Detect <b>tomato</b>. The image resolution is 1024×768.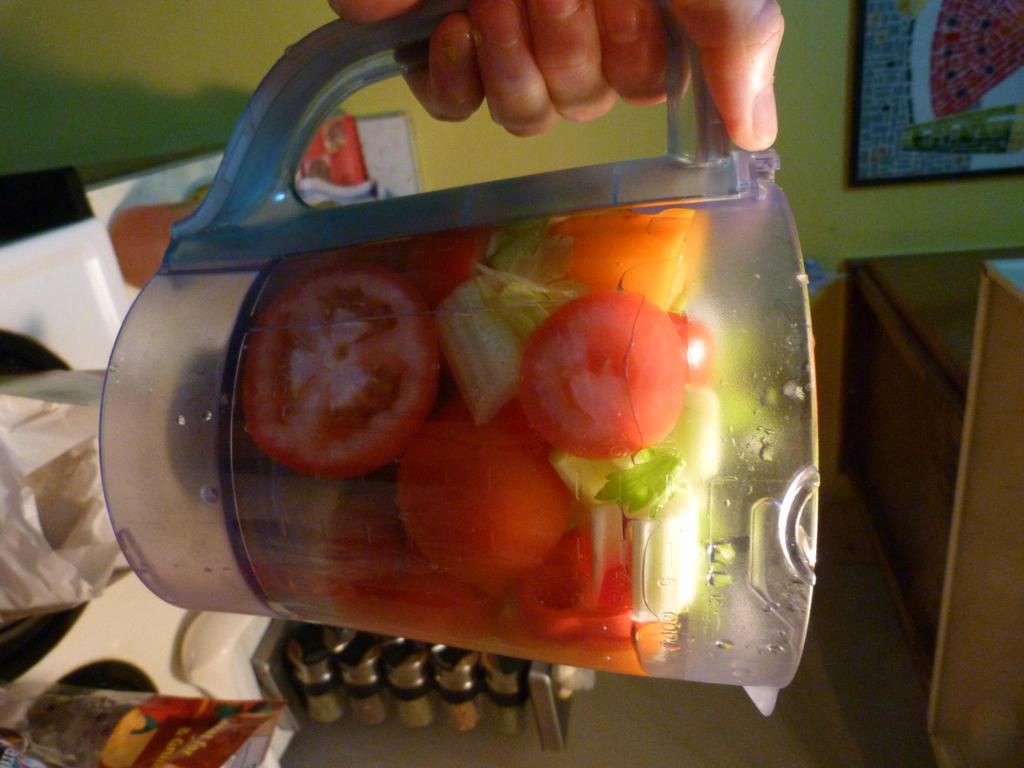
{"left": 384, "top": 415, "right": 586, "bottom": 595}.
